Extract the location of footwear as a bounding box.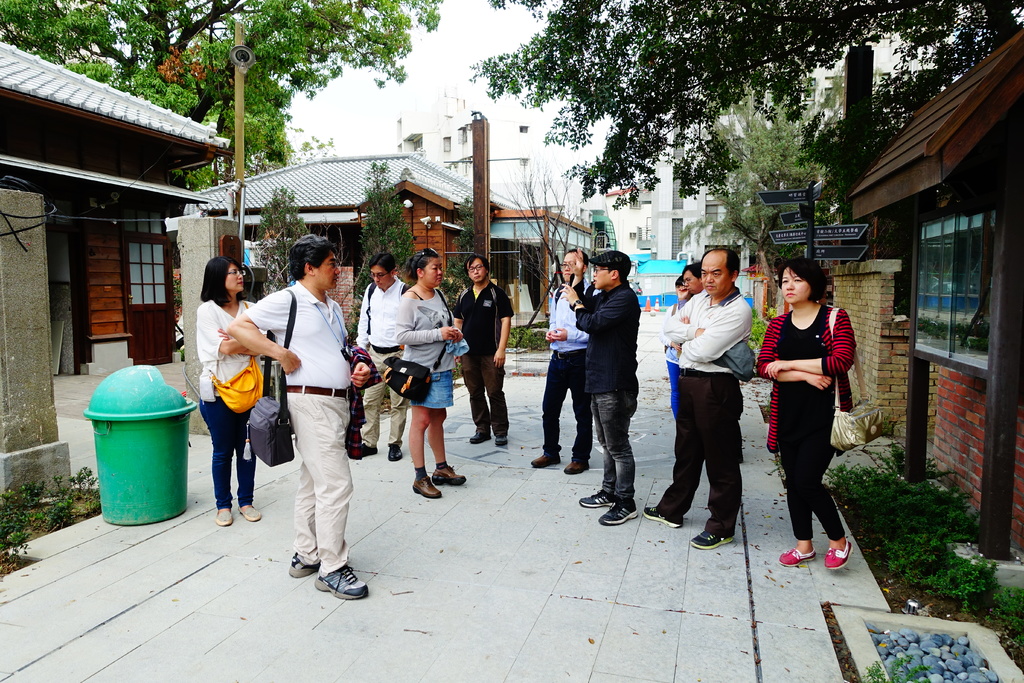
<box>412,475,442,500</box>.
